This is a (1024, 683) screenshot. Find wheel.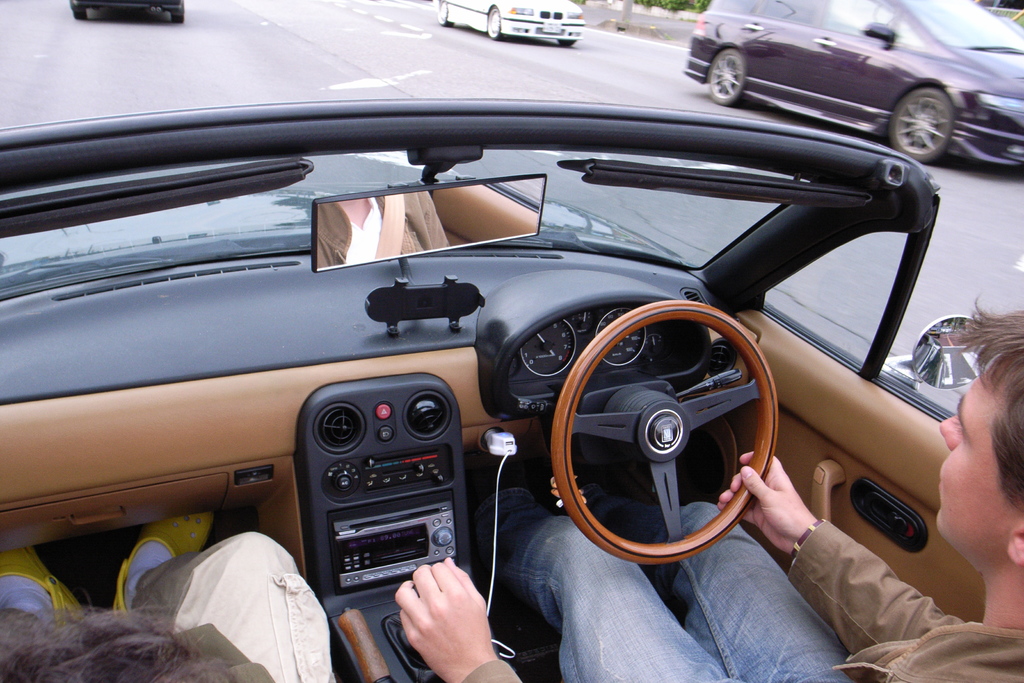
Bounding box: bbox(440, 0, 456, 26).
